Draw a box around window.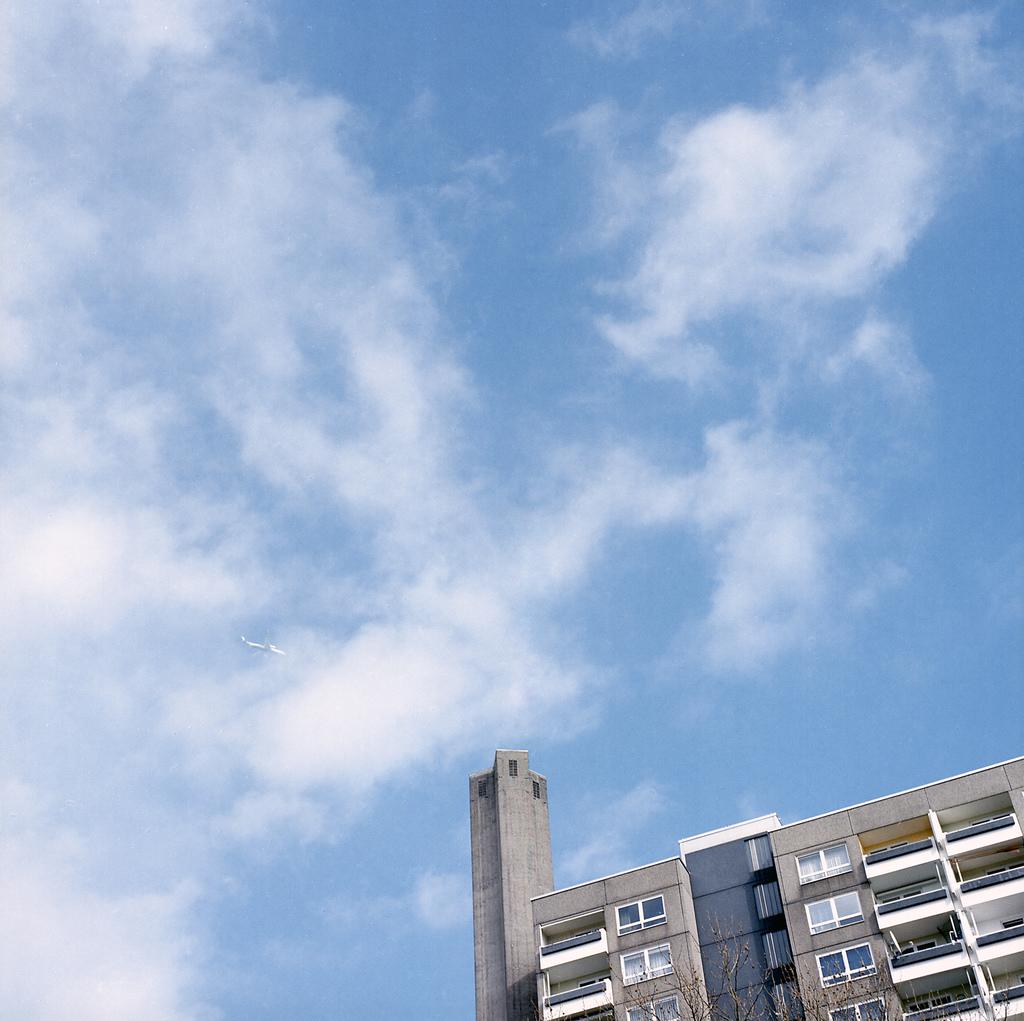
left=828, top=999, right=892, bottom=1020.
